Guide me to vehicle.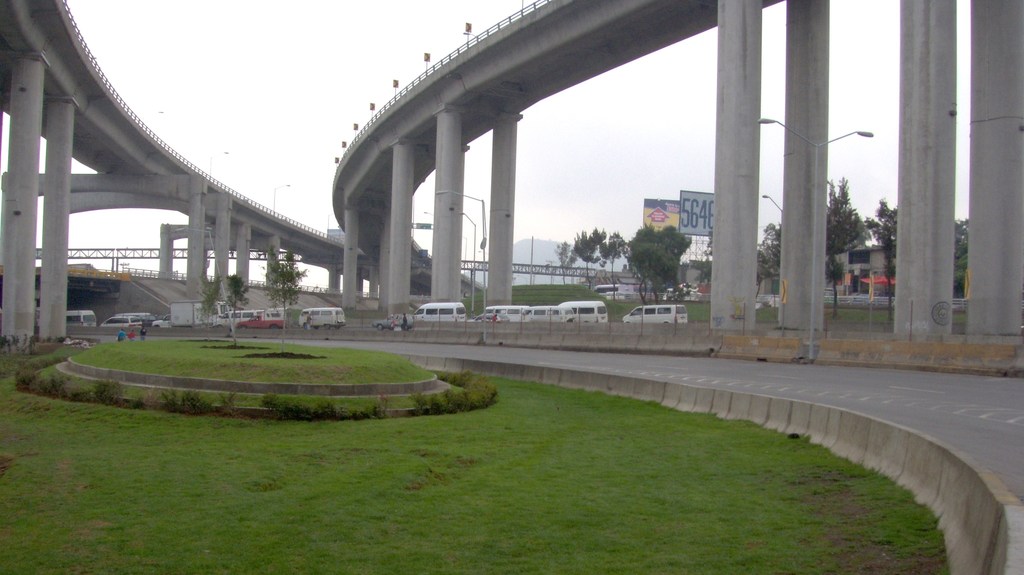
Guidance: BBox(560, 296, 609, 328).
